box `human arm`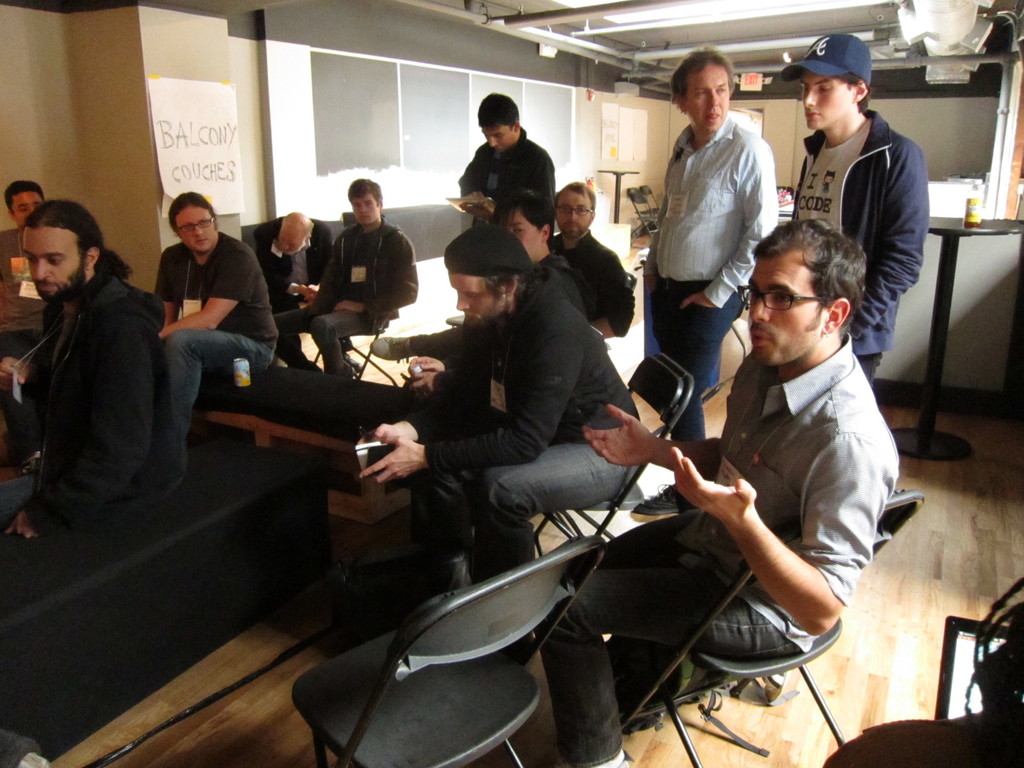
{"left": 18, "top": 309, "right": 147, "bottom": 540}
